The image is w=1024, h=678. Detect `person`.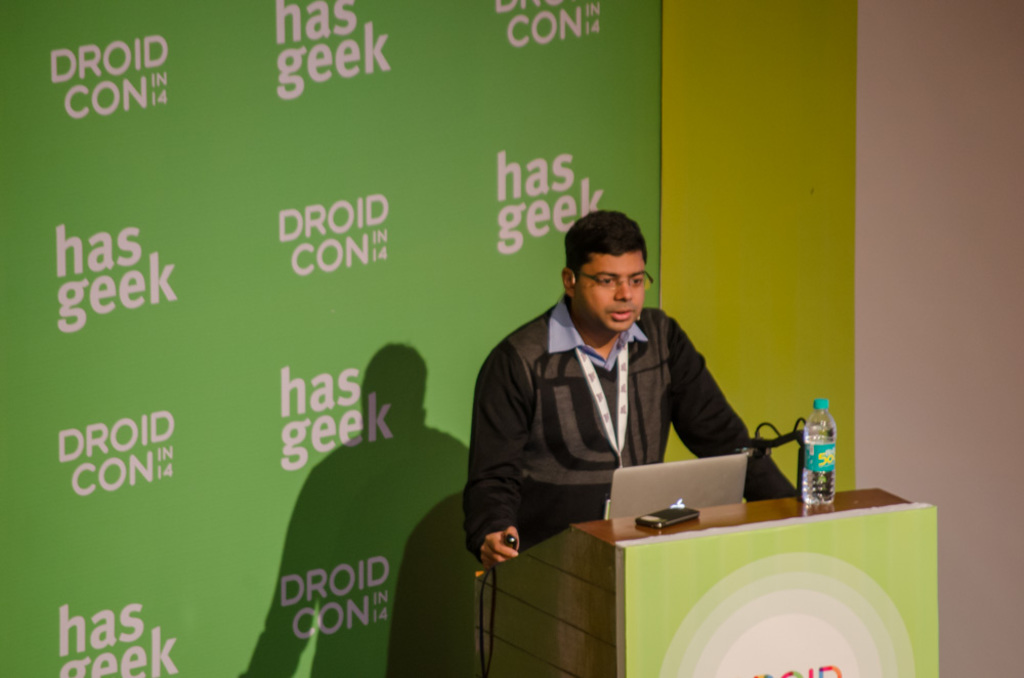
Detection: (475, 202, 778, 586).
